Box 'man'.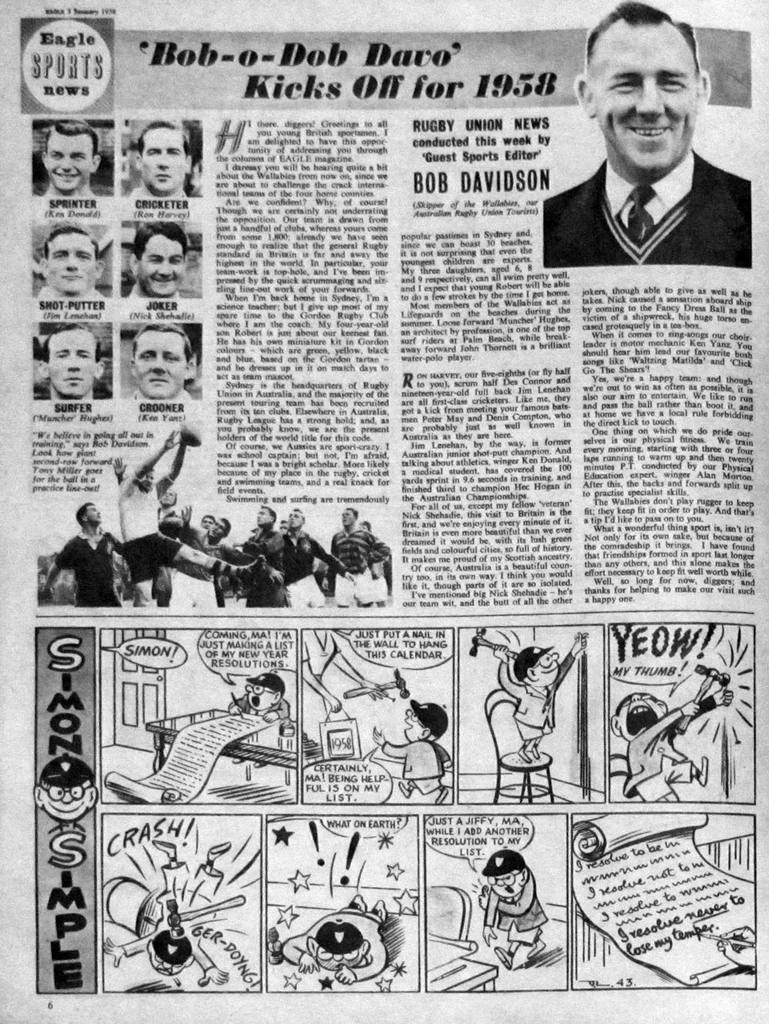
131/326/197/402.
